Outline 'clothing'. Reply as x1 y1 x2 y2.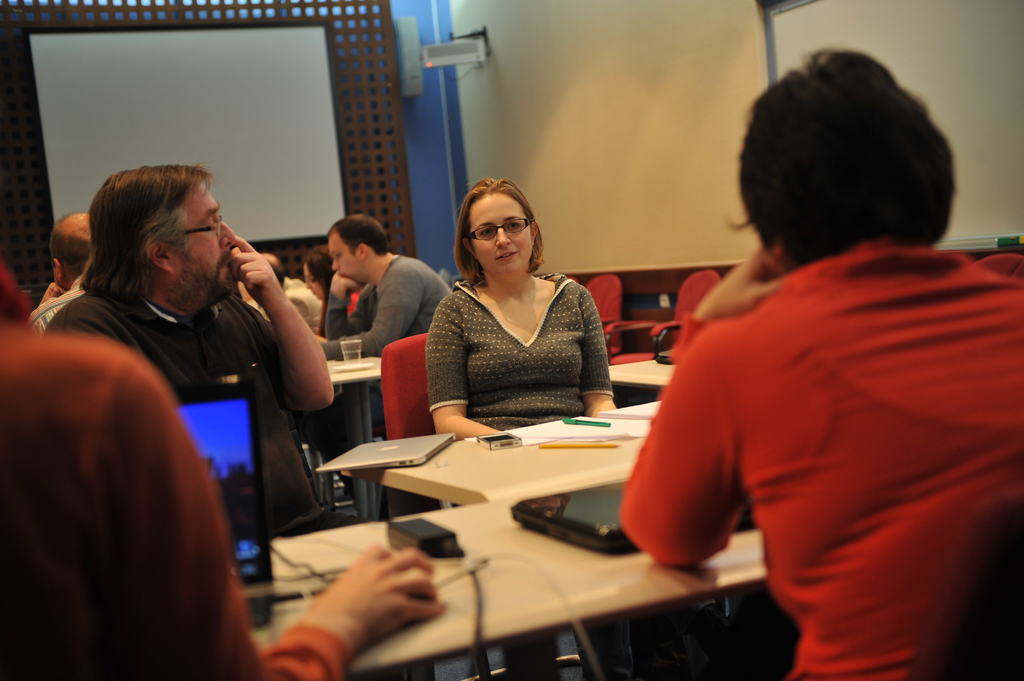
278 282 326 344.
